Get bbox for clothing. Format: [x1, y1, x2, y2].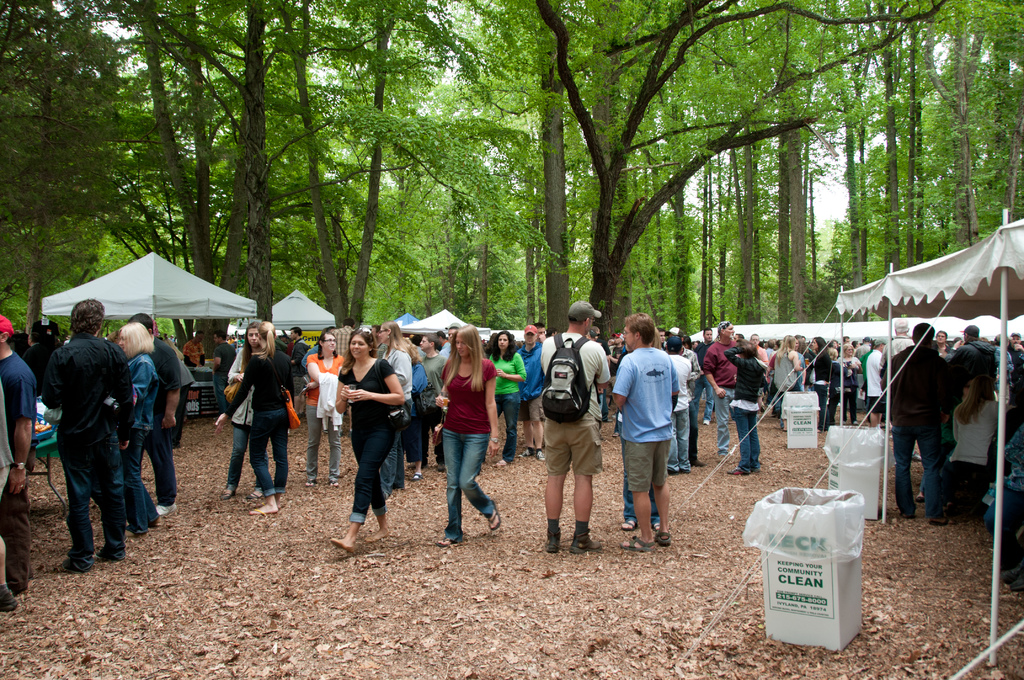
[540, 328, 618, 467].
